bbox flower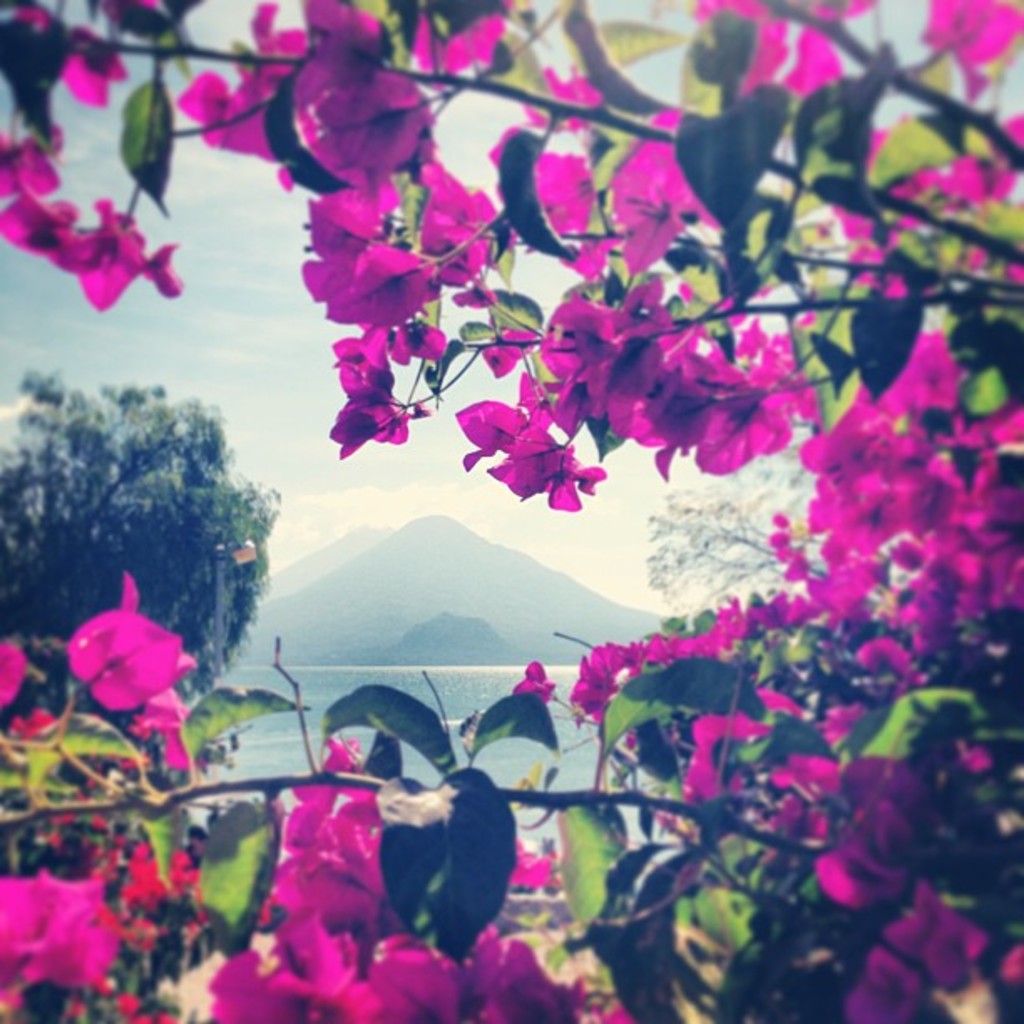
55/592/186/721
